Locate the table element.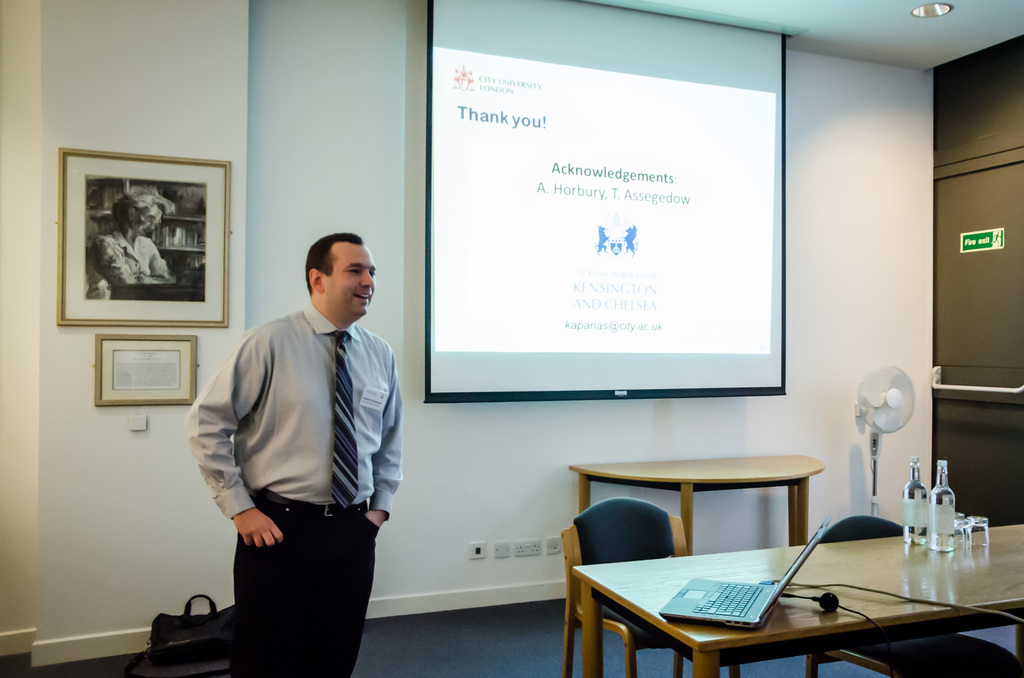
Element bbox: detection(559, 531, 1012, 673).
